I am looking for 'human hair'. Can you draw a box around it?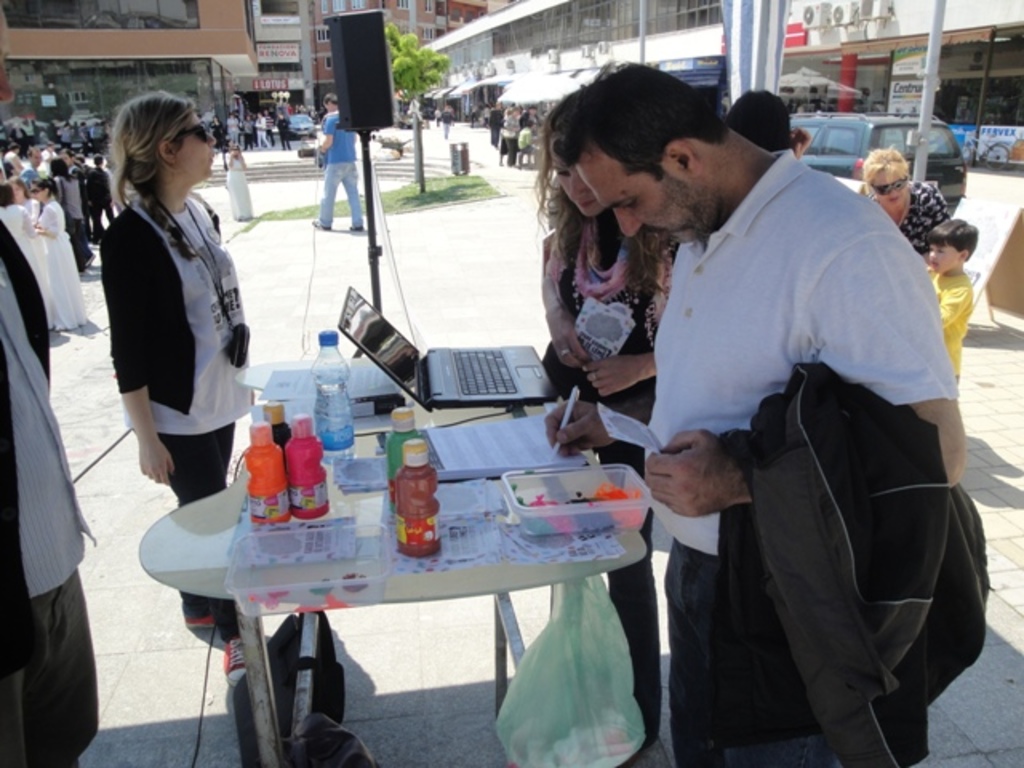
Sure, the bounding box is 794,125,814,154.
